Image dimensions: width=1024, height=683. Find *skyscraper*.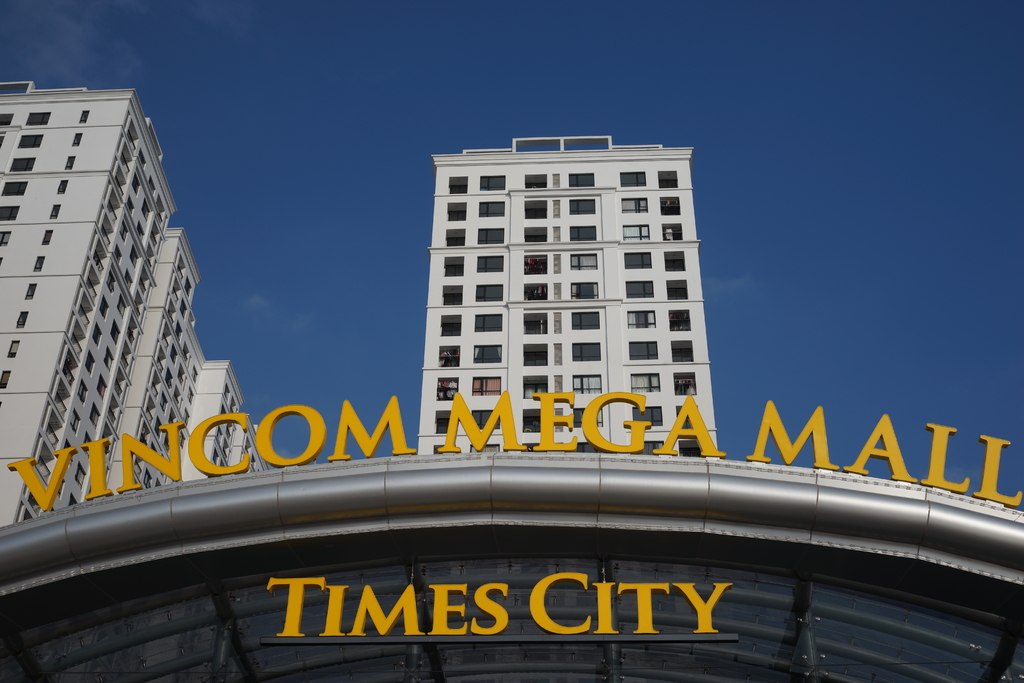
rect(225, 421, 279, 473).
